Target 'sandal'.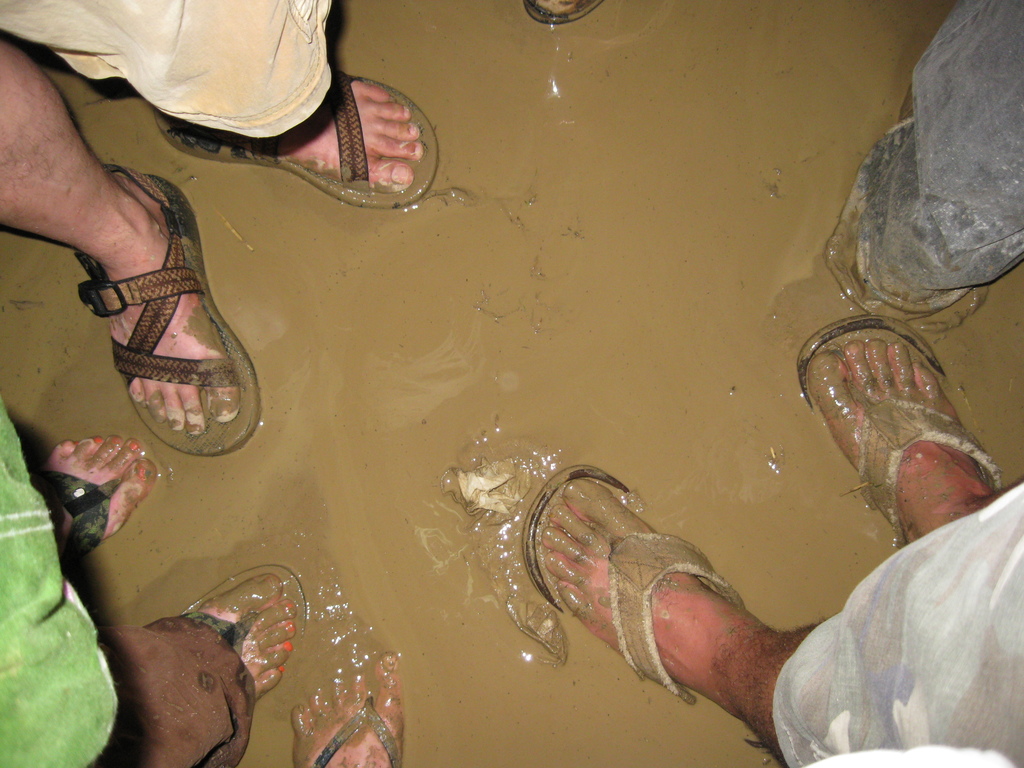
Target region: 159 63 439 205.
